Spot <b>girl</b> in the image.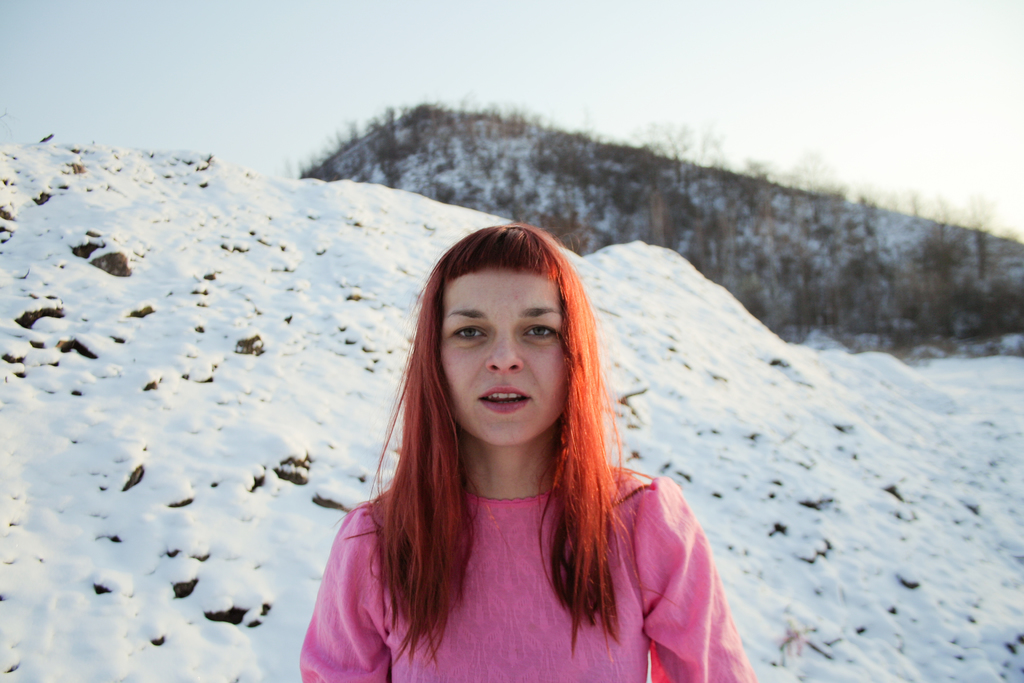
<b>girl</b> found at bbox(296, 225, 758, 682).
